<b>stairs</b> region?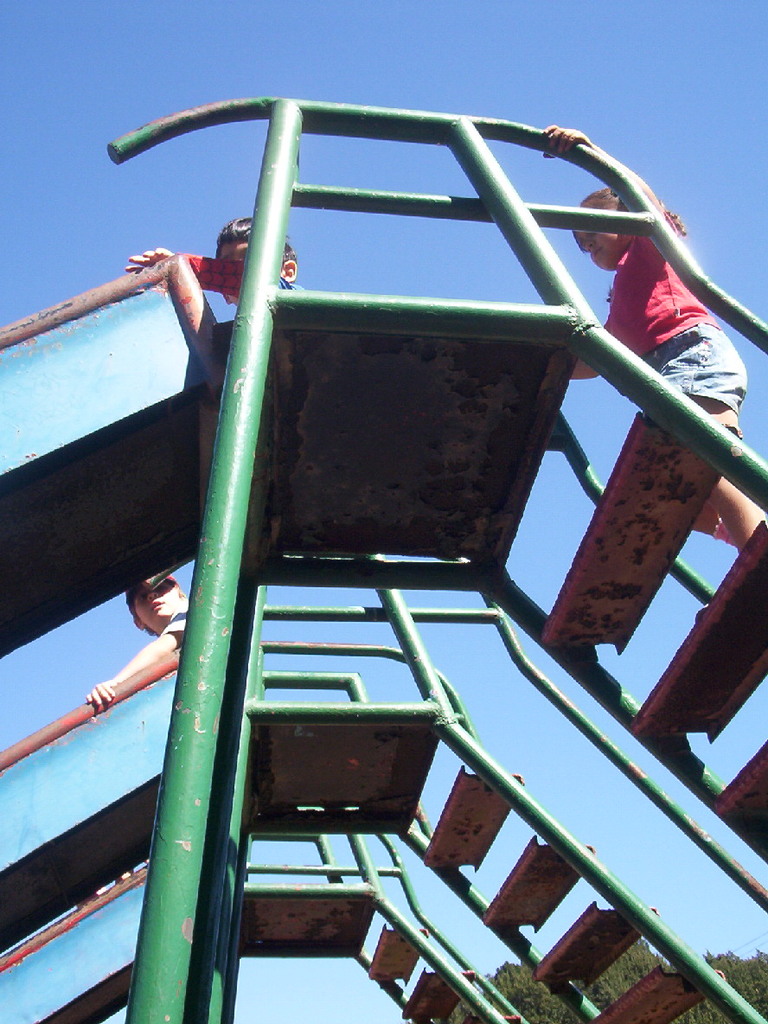
[x1=366, y1=920, x2=521, y2=1023]
